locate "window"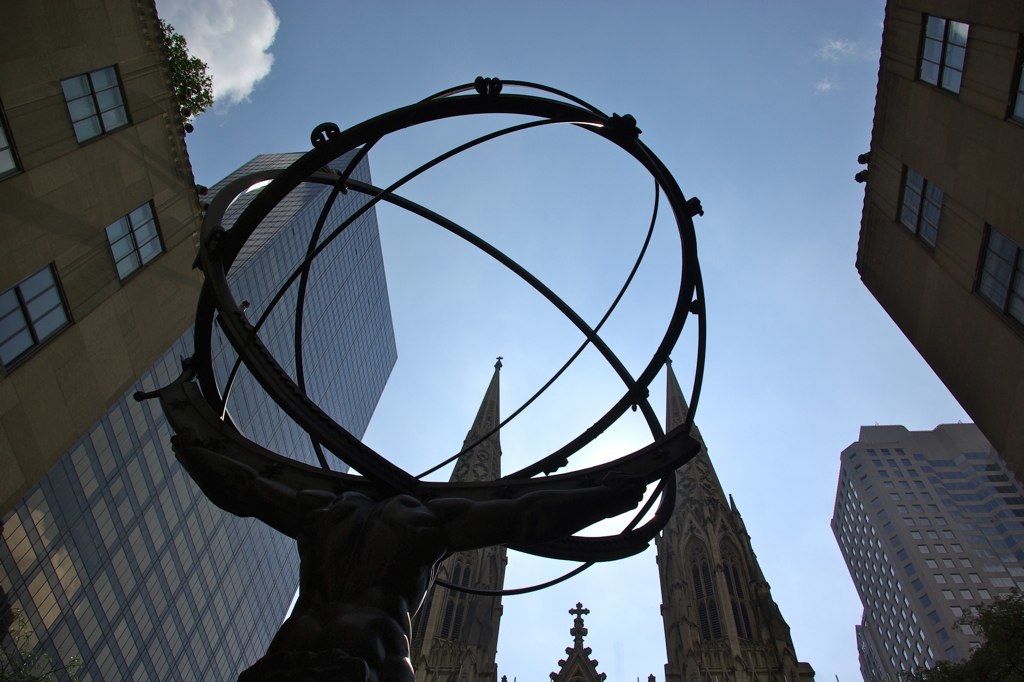
bbox(57, 62, 134, 144)
